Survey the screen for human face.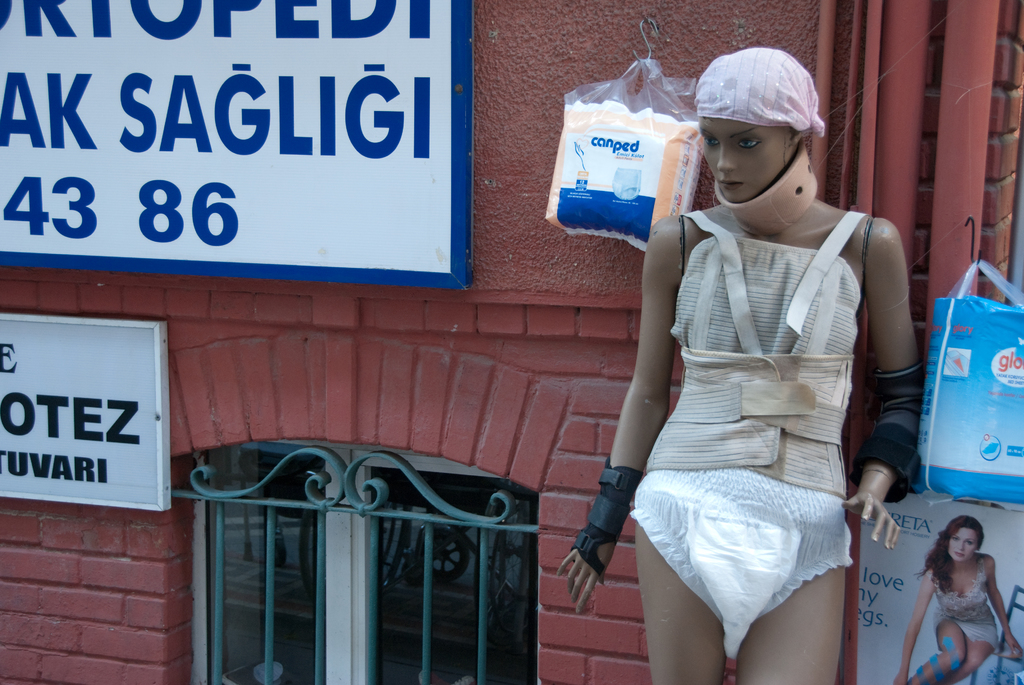
Survey found: (700, 107, 785, 202).
